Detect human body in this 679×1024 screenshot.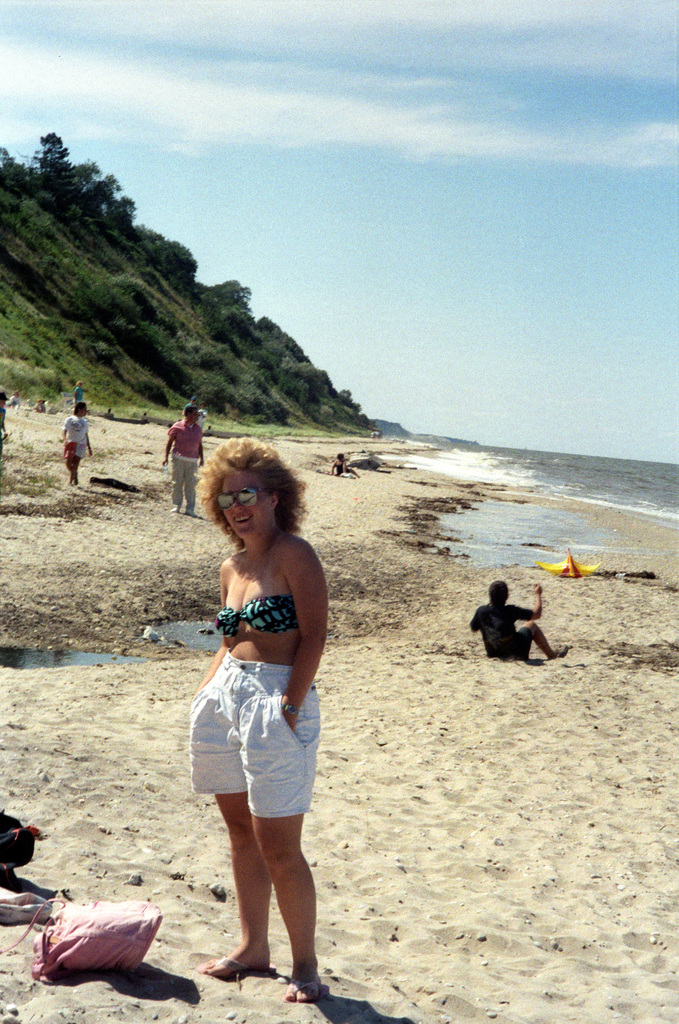
Detection: box=[325, 449, 364, 484].
